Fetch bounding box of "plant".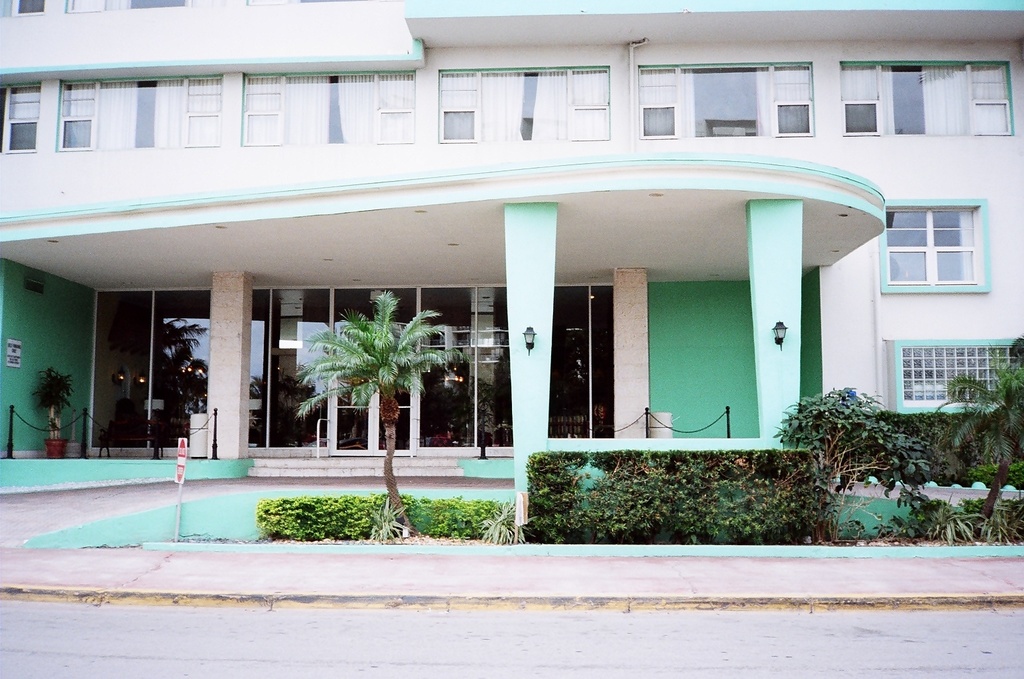
Bbox: bbox=[938, 410, 1022, 487].
